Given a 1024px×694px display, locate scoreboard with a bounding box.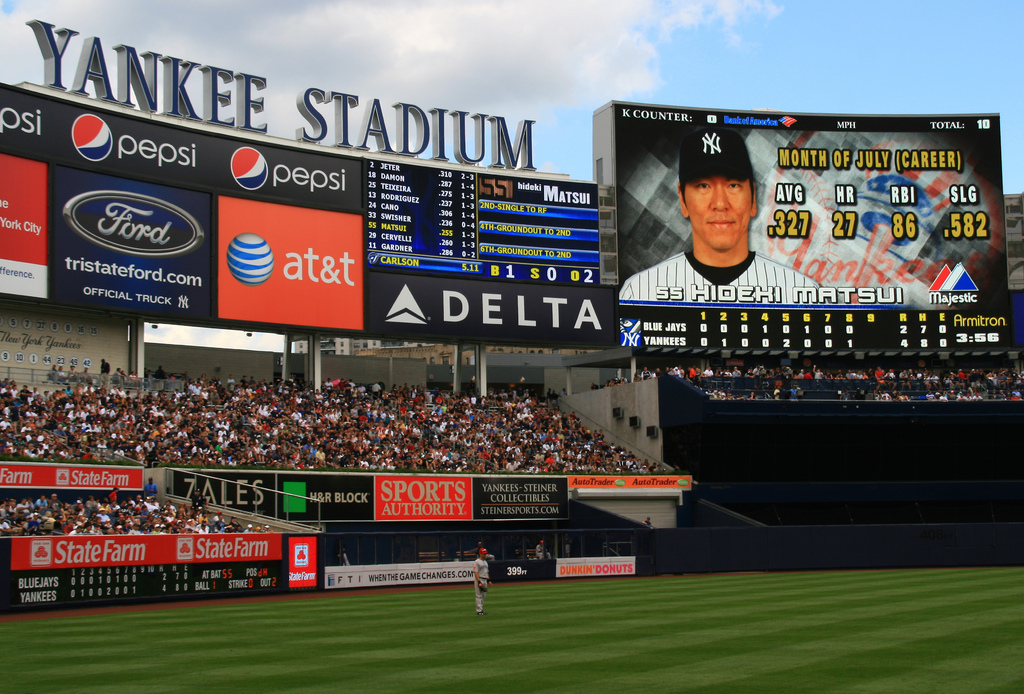
Located: <region>610, 100, 1018, 351</region>.
